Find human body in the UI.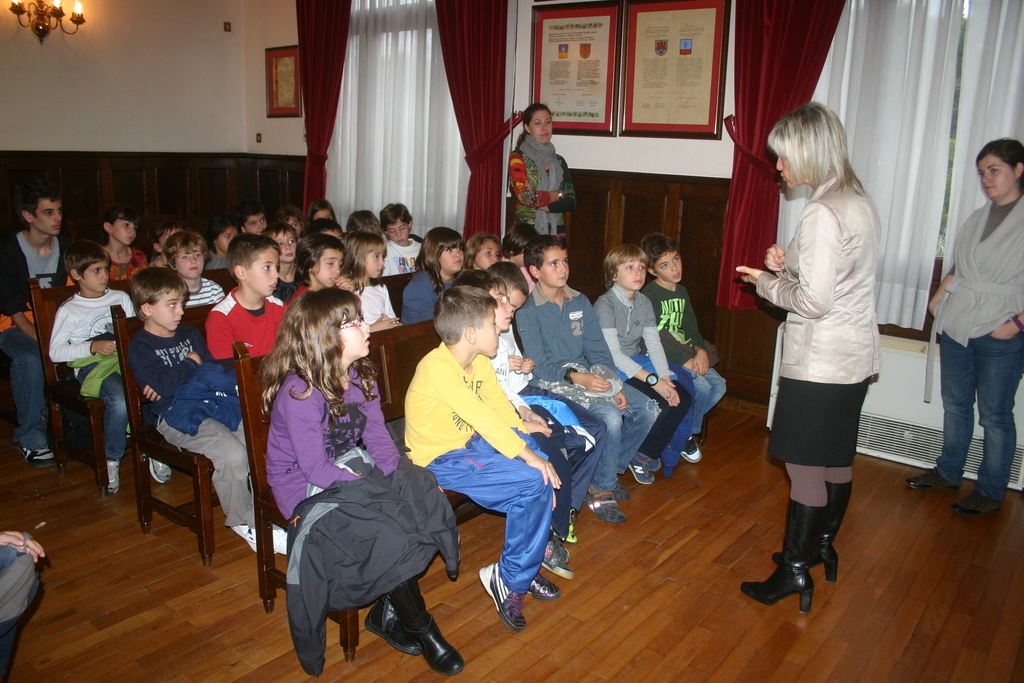
UI element at (349,283,404,325).
